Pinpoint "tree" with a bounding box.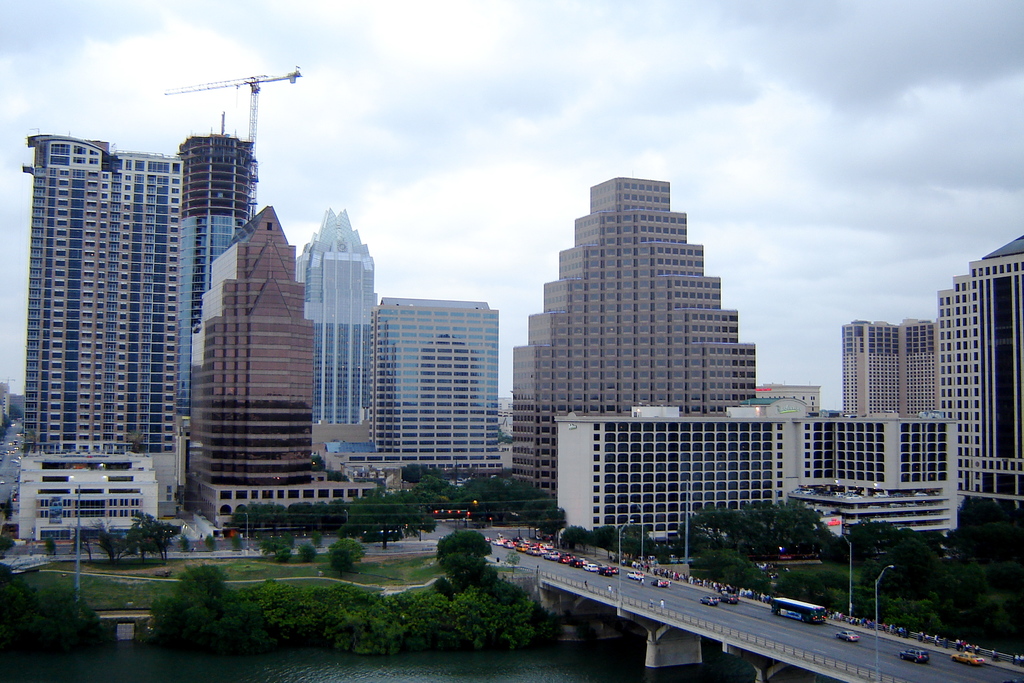
locate(155, 589, 193, 645).
